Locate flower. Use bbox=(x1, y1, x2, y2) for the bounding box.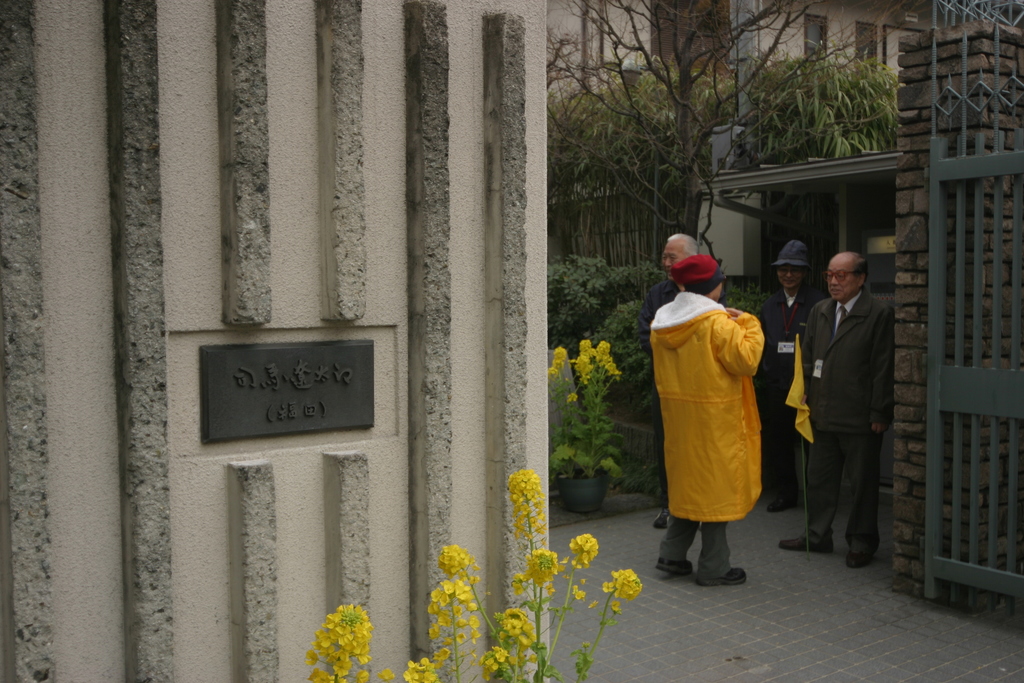
bbox=(572, 584, 586, 600).
